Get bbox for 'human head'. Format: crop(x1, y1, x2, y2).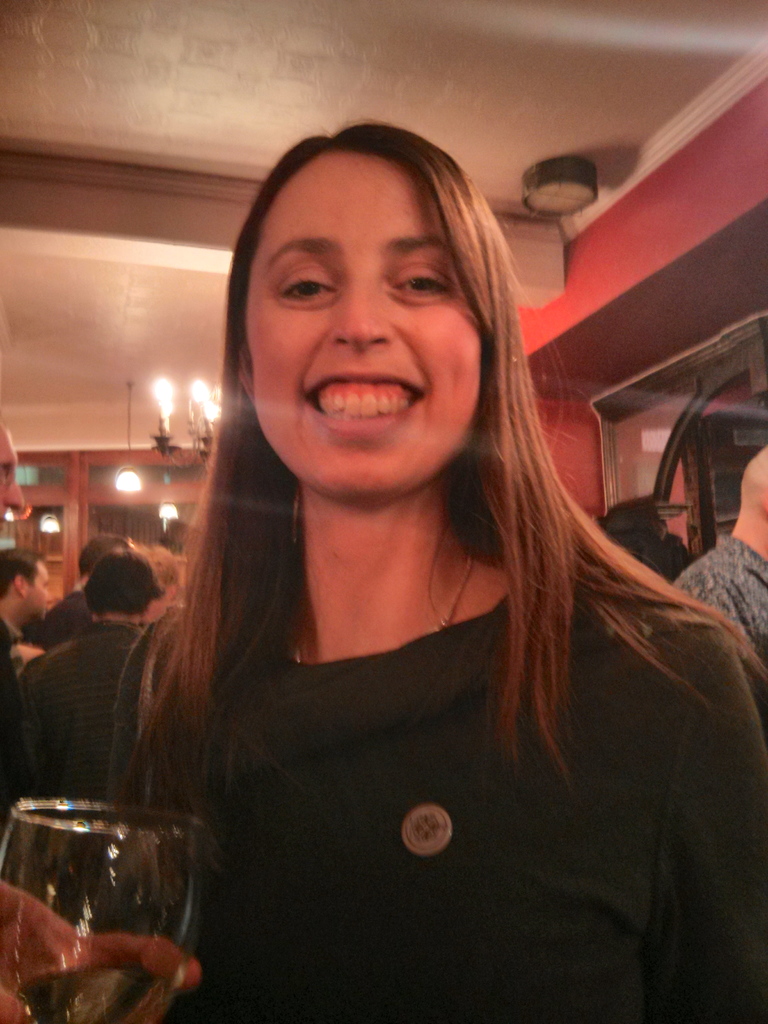
crop(139, 543, 177, 603).
